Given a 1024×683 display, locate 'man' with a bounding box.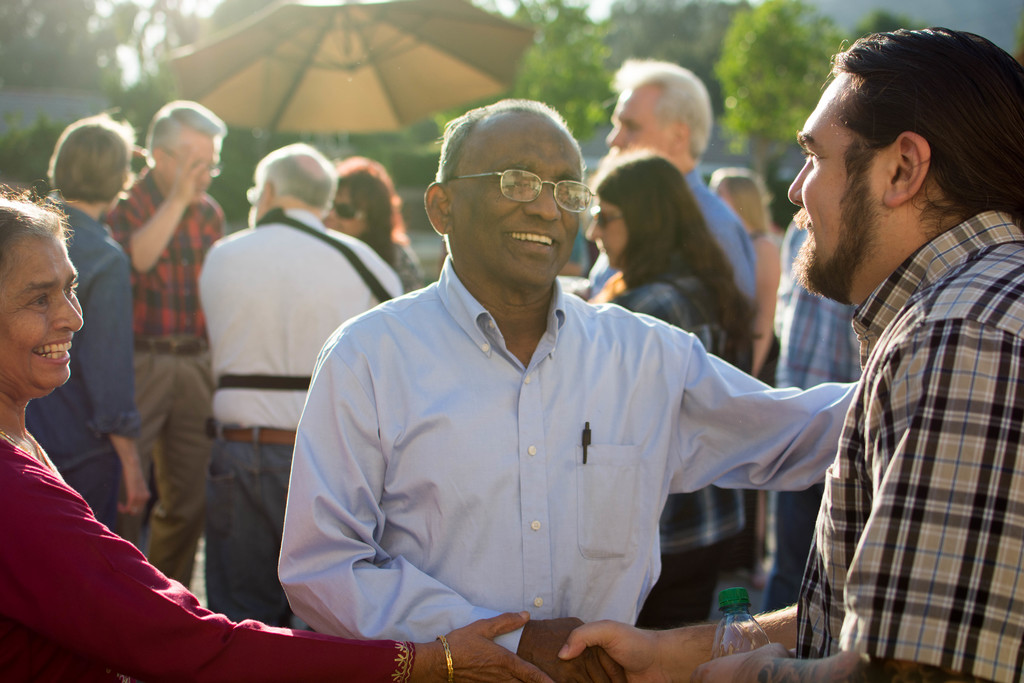
Located: (22, 105, 148, 528).
